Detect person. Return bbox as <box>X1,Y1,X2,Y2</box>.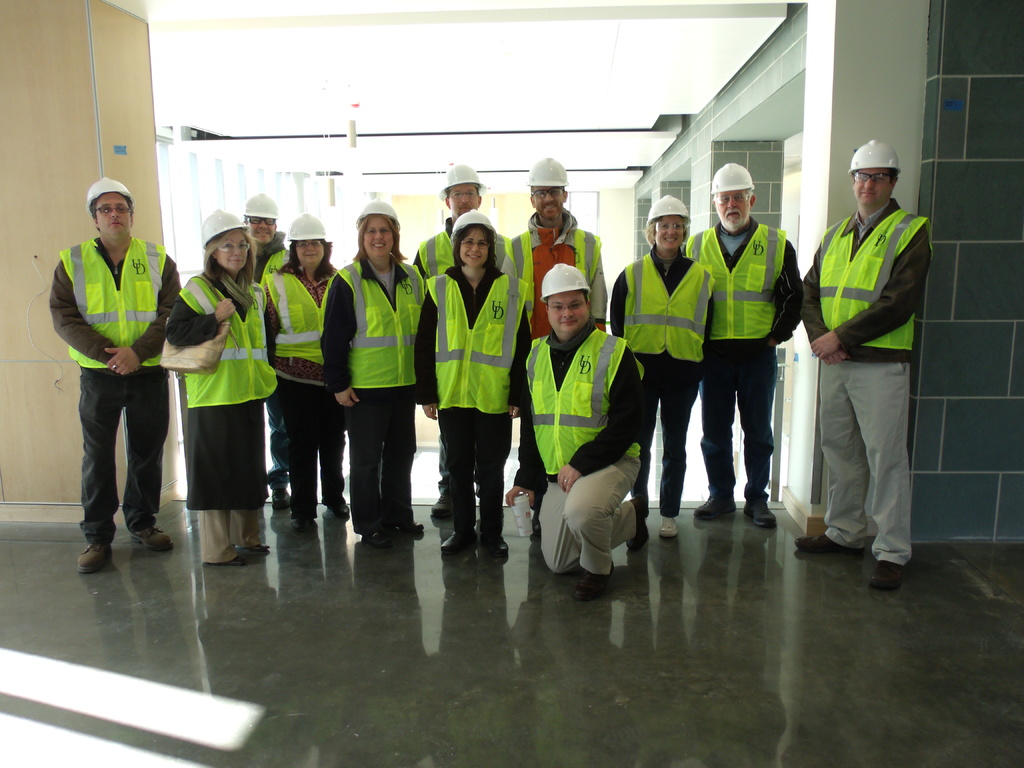
<box>411,207,531,563</box>.
